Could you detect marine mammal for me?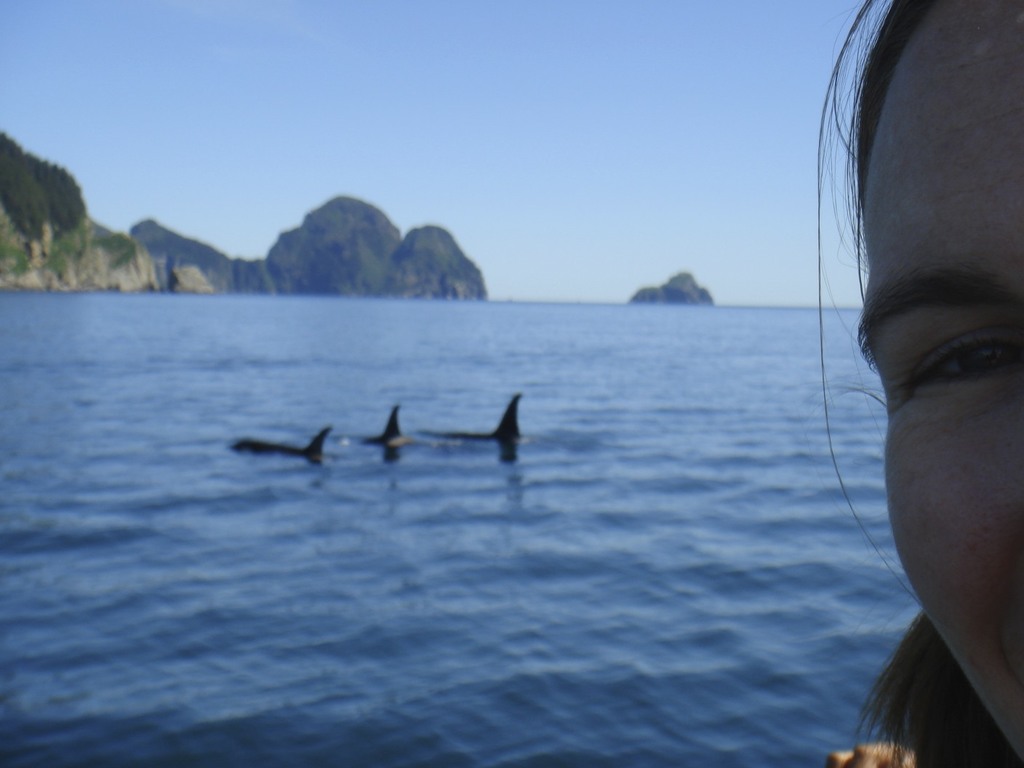
Detection result: x1=424 y1=390 x2=530 y2=450.
